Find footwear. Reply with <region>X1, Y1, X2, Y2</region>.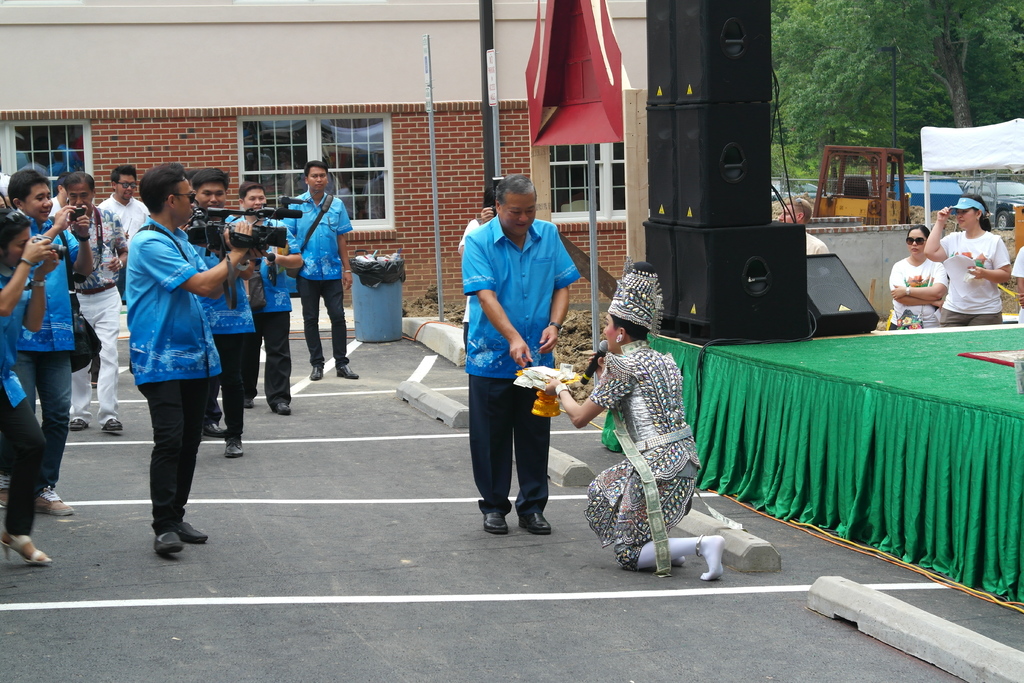
<region>152, 531, 186, 554</region>.
